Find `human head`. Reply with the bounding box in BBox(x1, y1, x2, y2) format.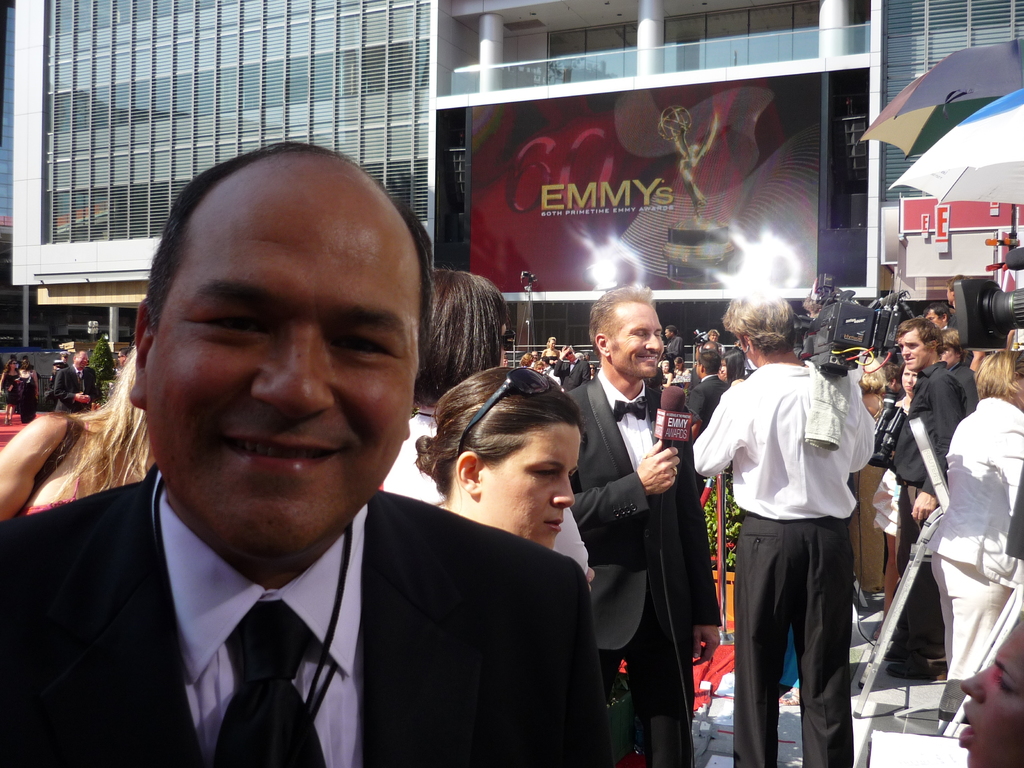
BBox(6, 356, 15, 371).
